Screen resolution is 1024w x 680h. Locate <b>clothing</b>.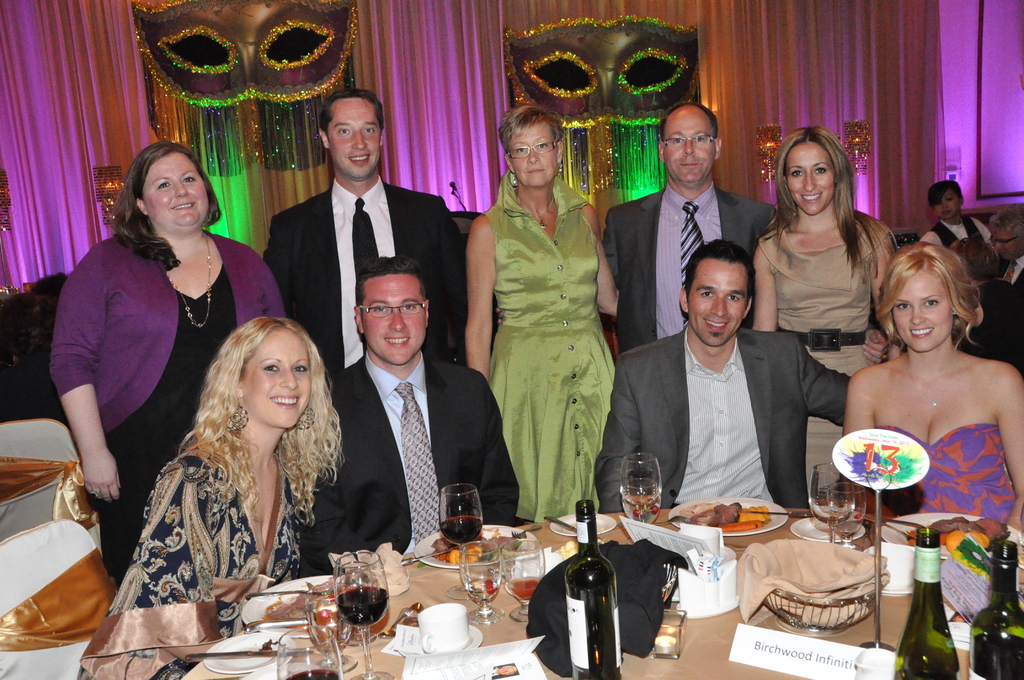
[x1=594, y1=319, x2=845, y2=528].
